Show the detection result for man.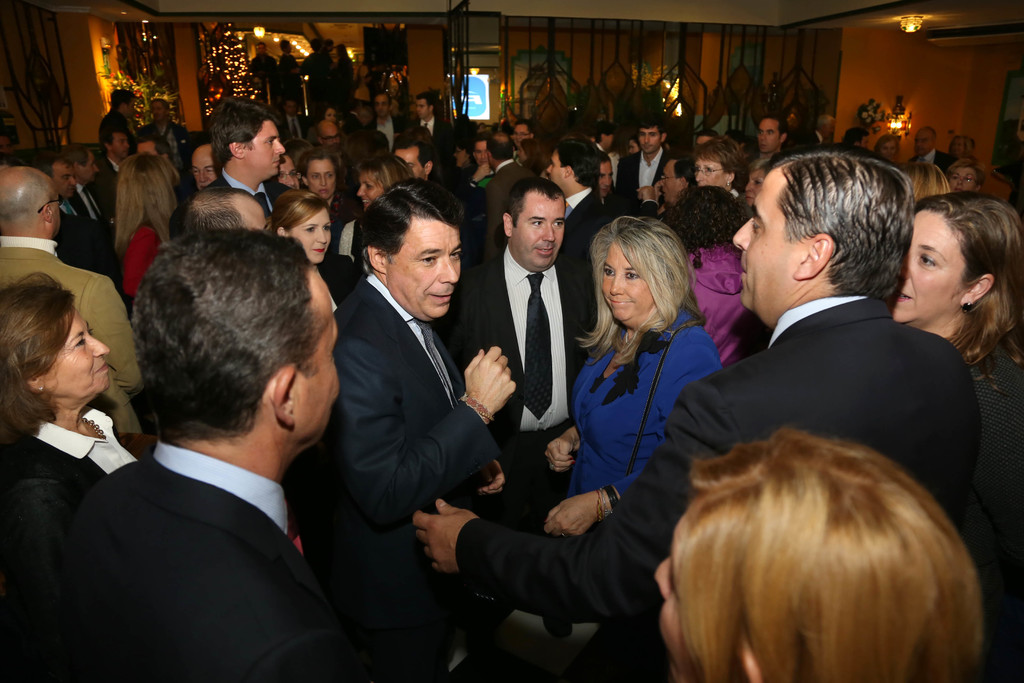
BBox(317, 121, 344, 145).
